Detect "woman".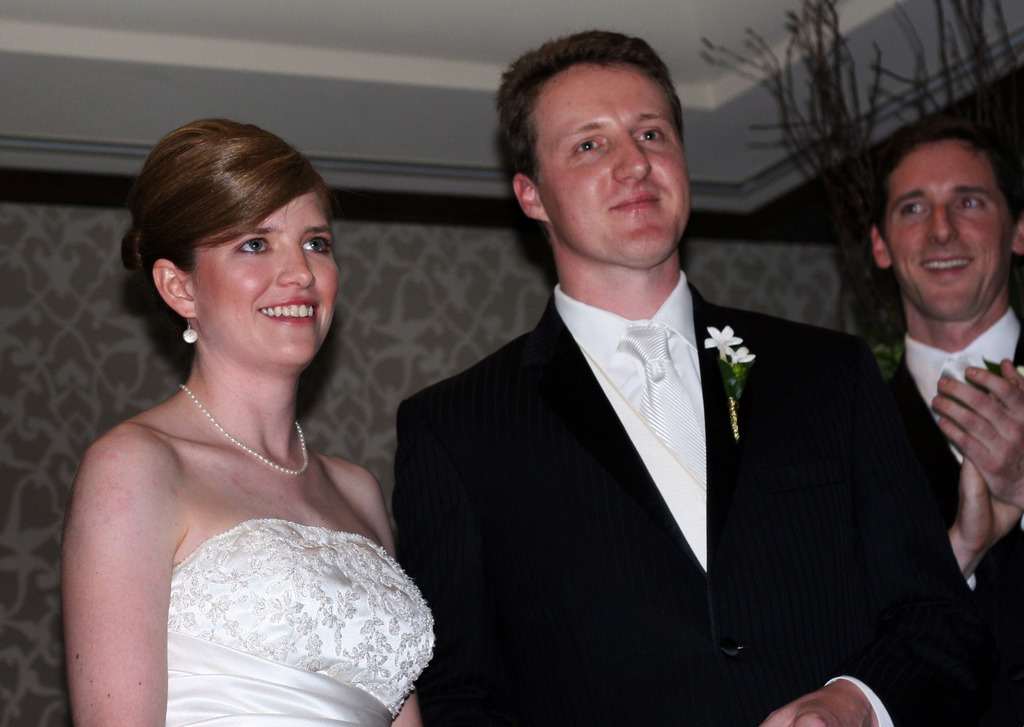
Detected at 32, 116, 460, 723.
